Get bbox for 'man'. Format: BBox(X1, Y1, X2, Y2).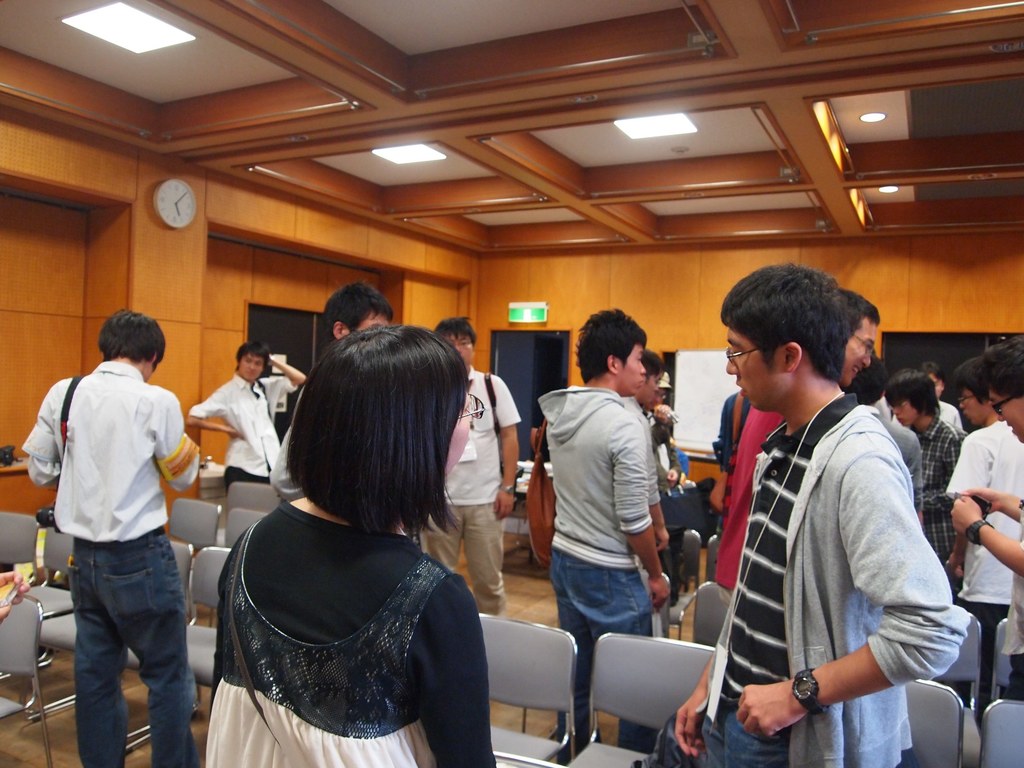
BBox(884, 366, 960, 574).
